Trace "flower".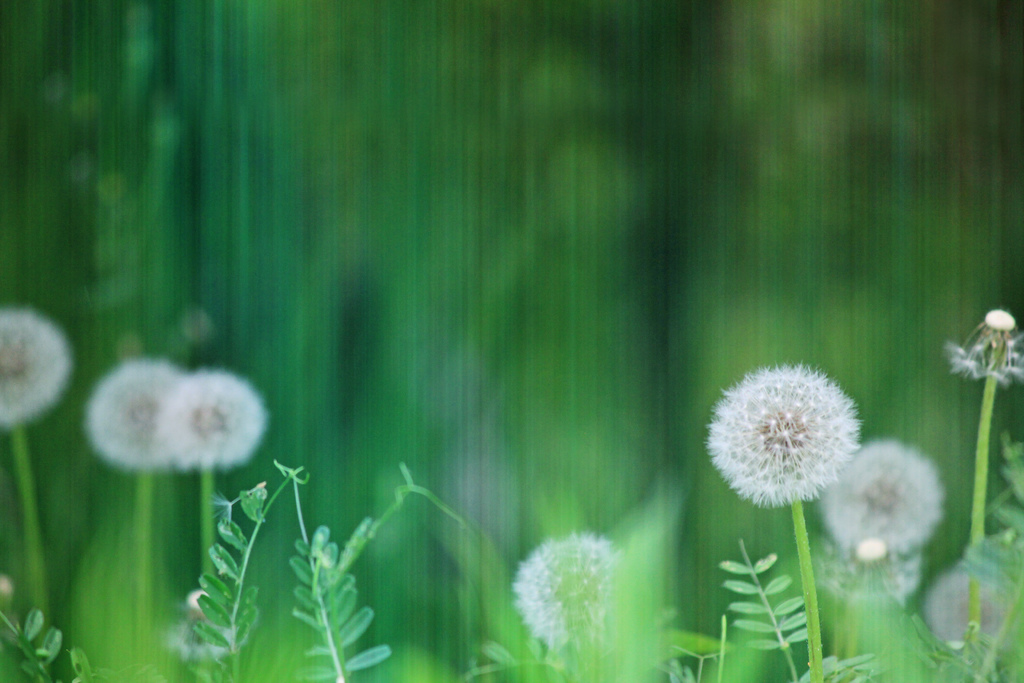
Traced to Rect(714, 368, 867, 509).
